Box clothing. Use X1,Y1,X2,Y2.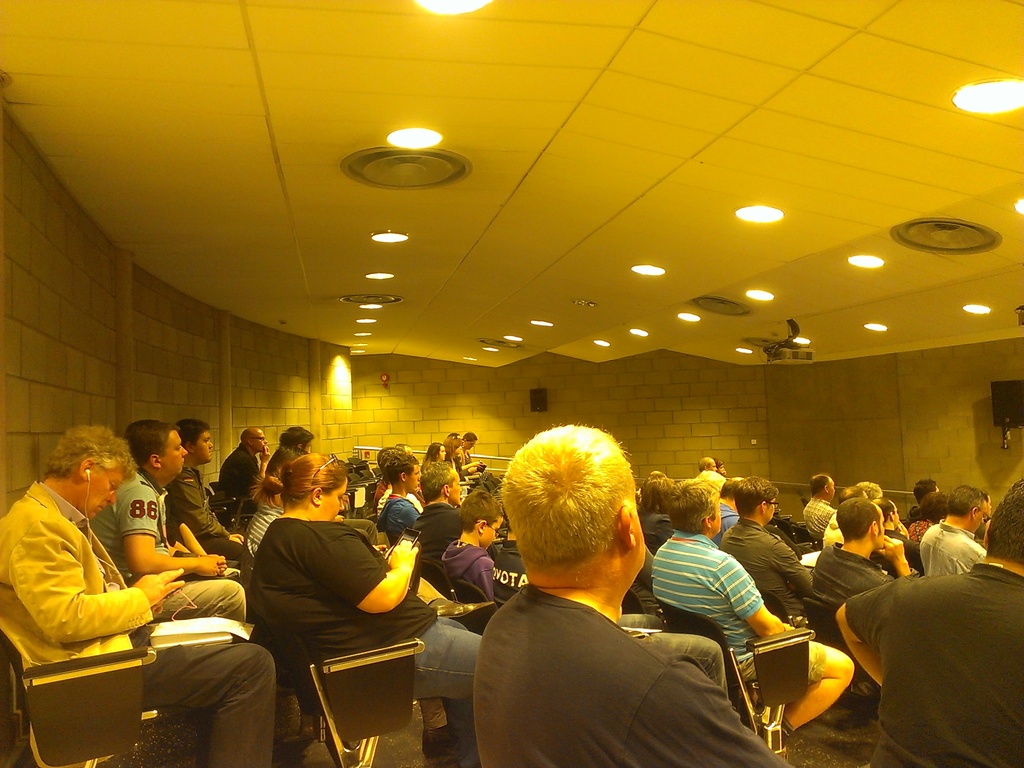
88,470,255,622.
